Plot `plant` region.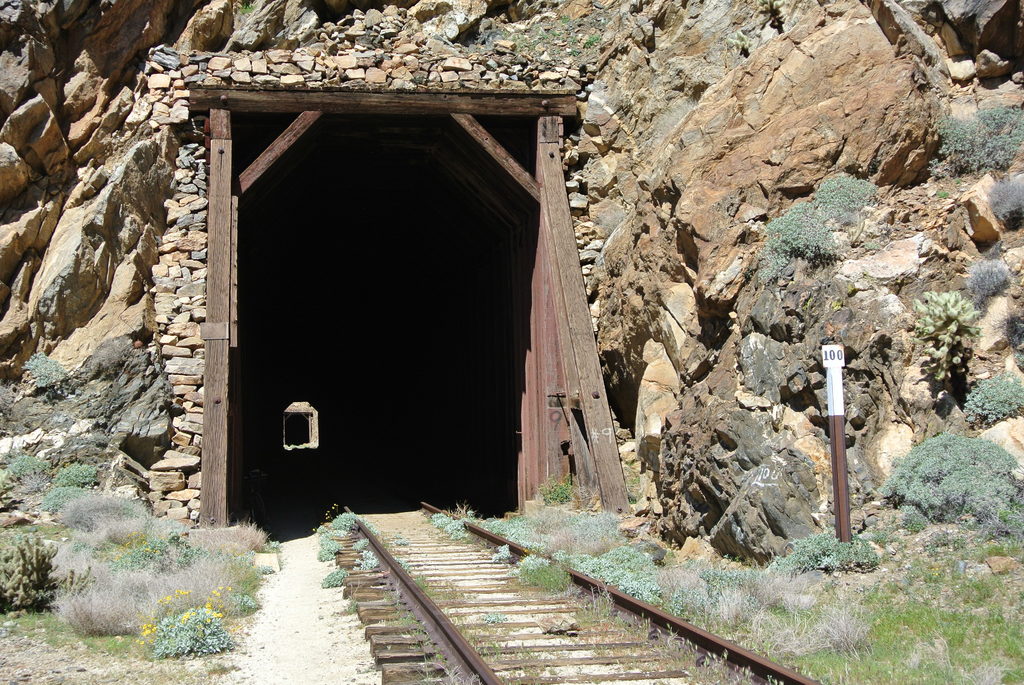
Plotted at [x1=691, y1=549, x2=767, y2=640].
